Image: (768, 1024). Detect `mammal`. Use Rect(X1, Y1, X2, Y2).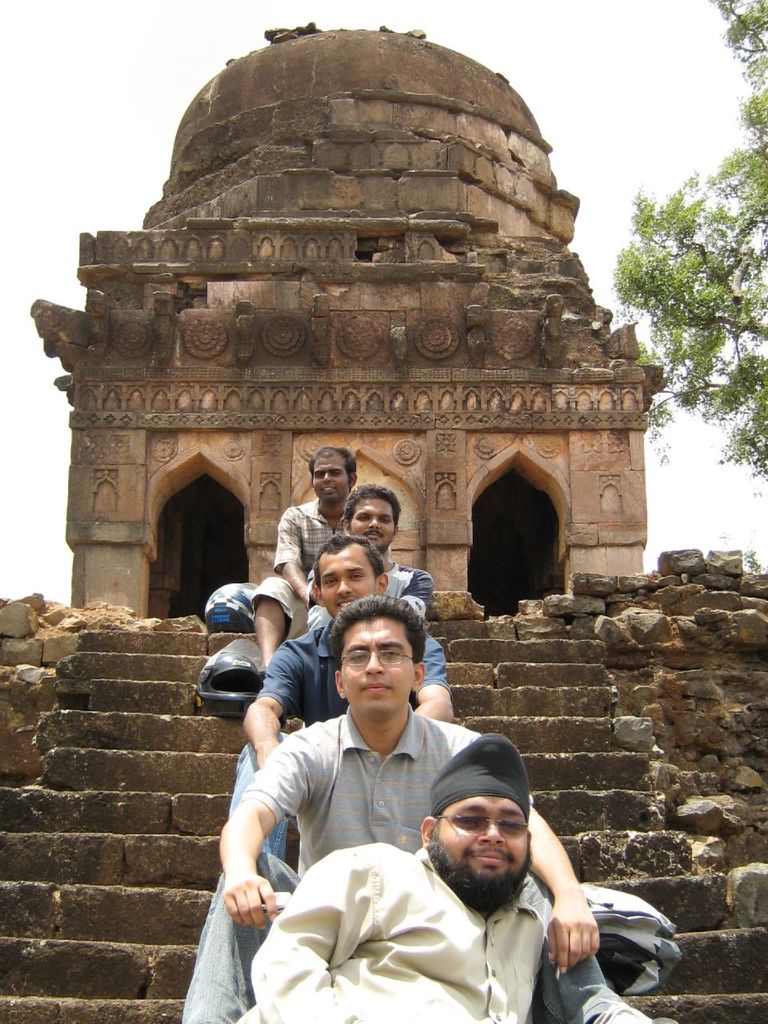
Rect(178, 590, 676, 1023).
